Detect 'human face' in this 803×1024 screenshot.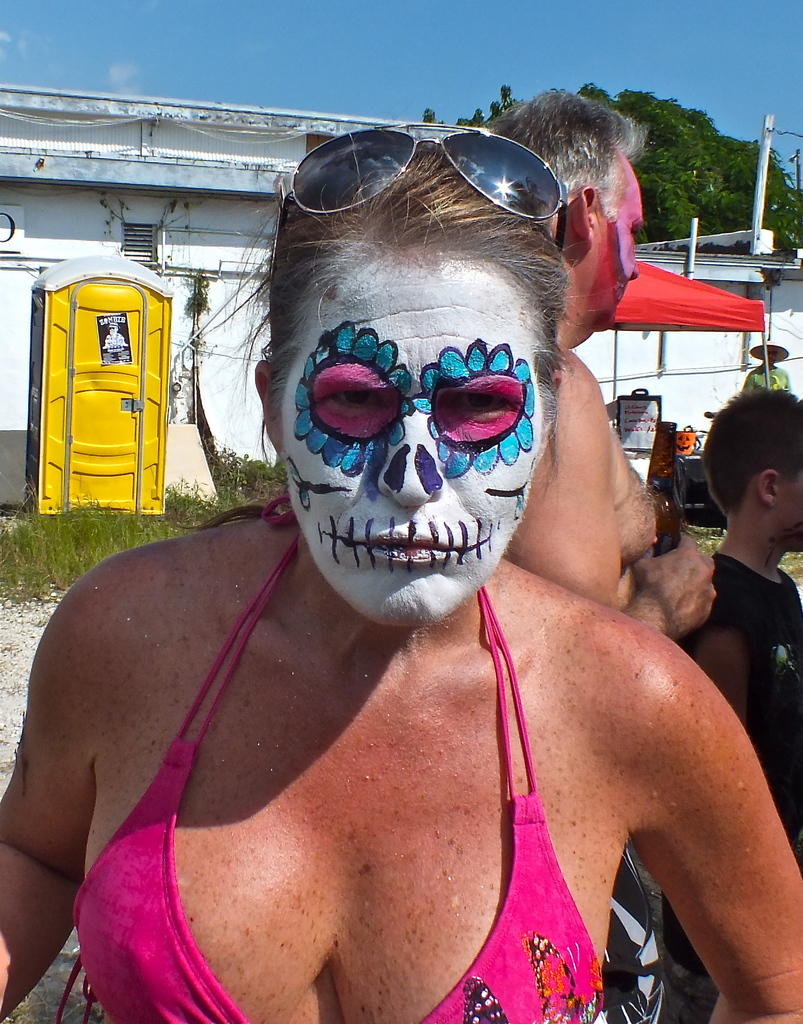
Detection: bbox(271, 253, 546, 624).
